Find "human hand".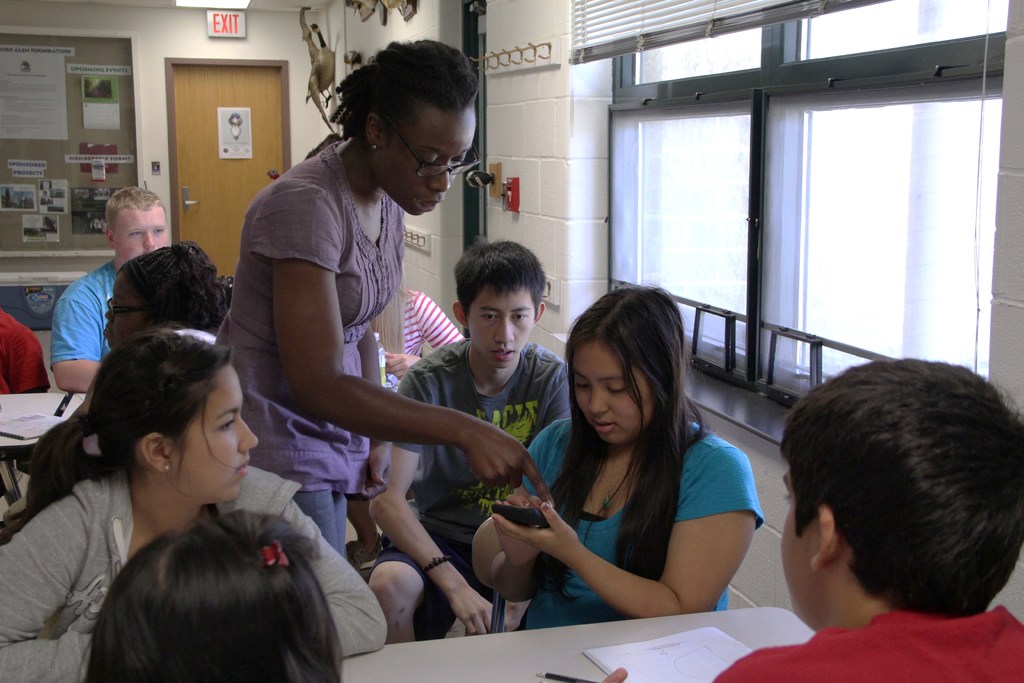
box=[500, 598, 539, 632].
